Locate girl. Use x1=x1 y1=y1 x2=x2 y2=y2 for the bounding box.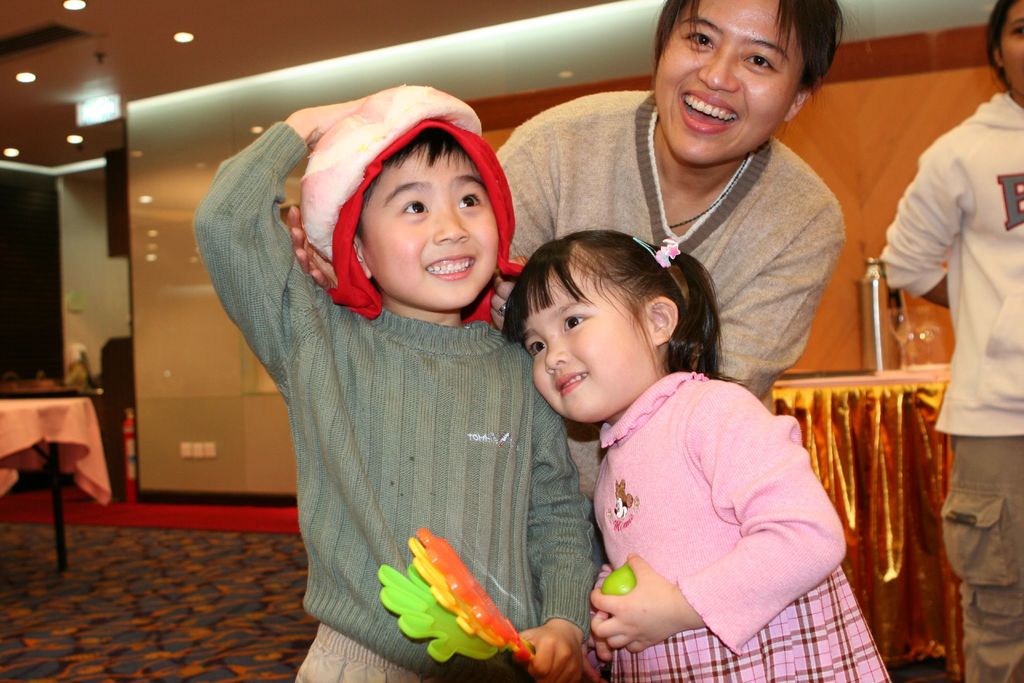
x1=492 y1=0 x2=848 y2=410.
